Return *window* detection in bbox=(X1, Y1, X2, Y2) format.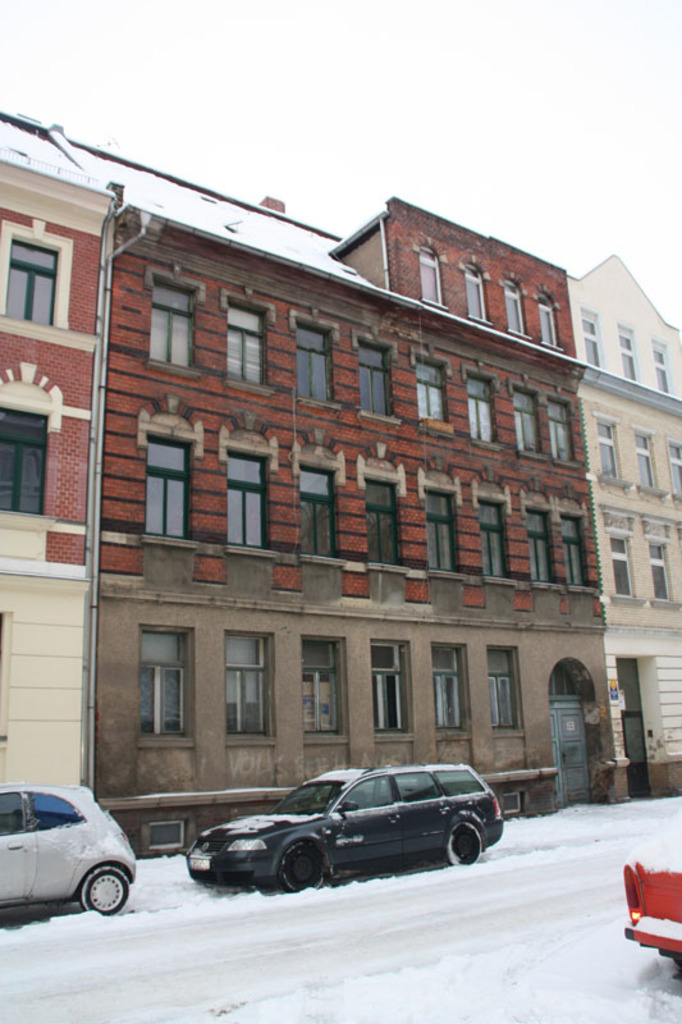
bbox=(637, 433, 655, 492).
